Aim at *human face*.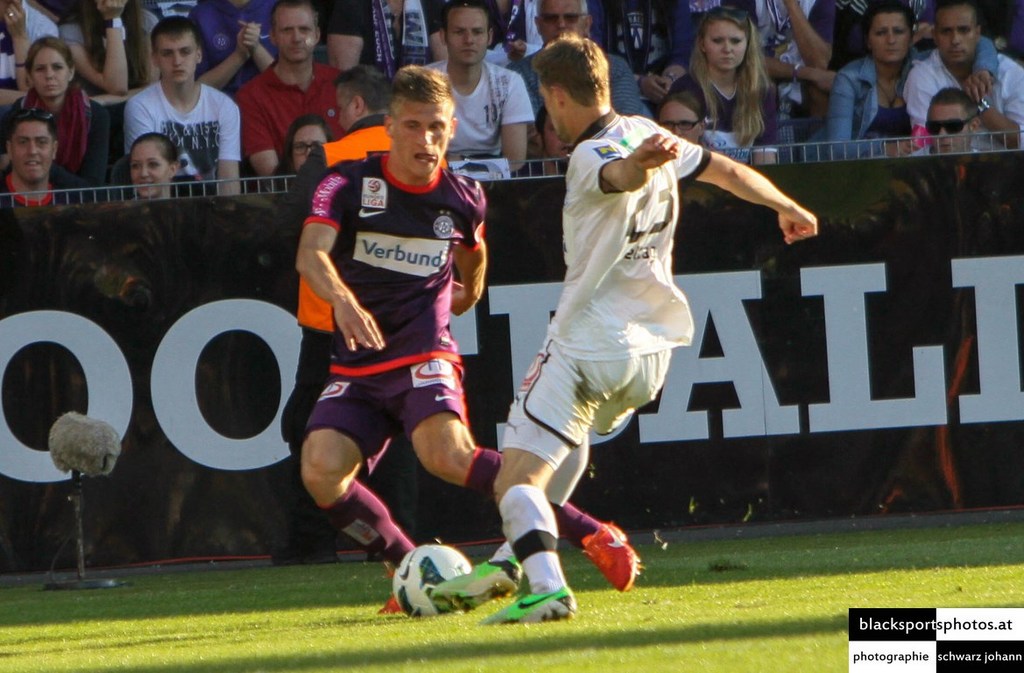
Aimed at [x1=35, y1=51, x2=67, y2=99].
